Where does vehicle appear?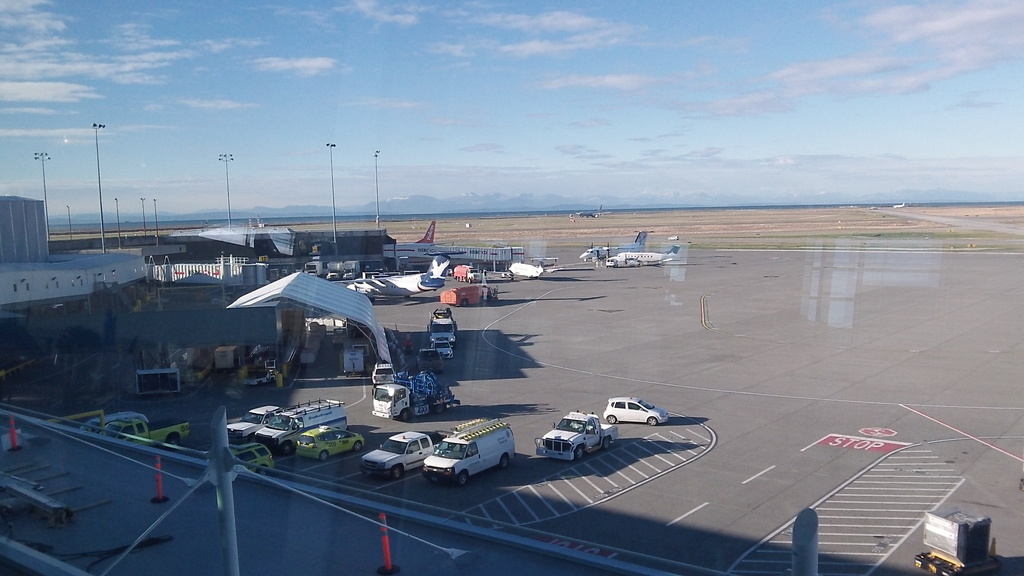
Appears at 374/374/456/420.
